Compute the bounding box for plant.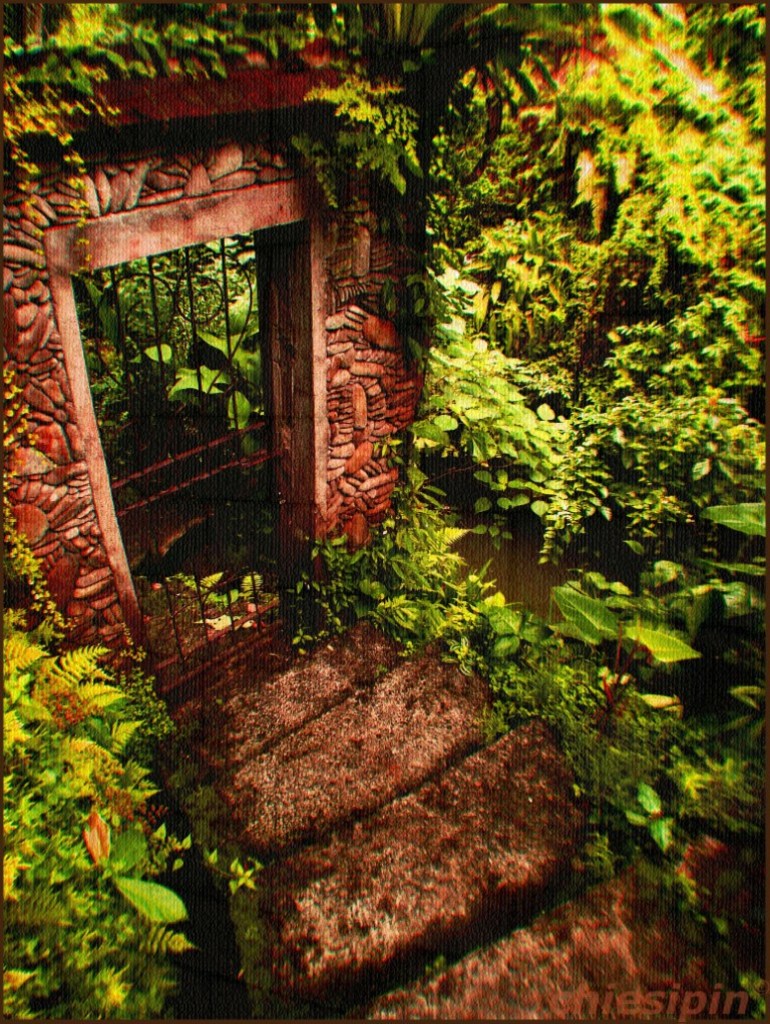
rect(89, 226, 255, 482).
